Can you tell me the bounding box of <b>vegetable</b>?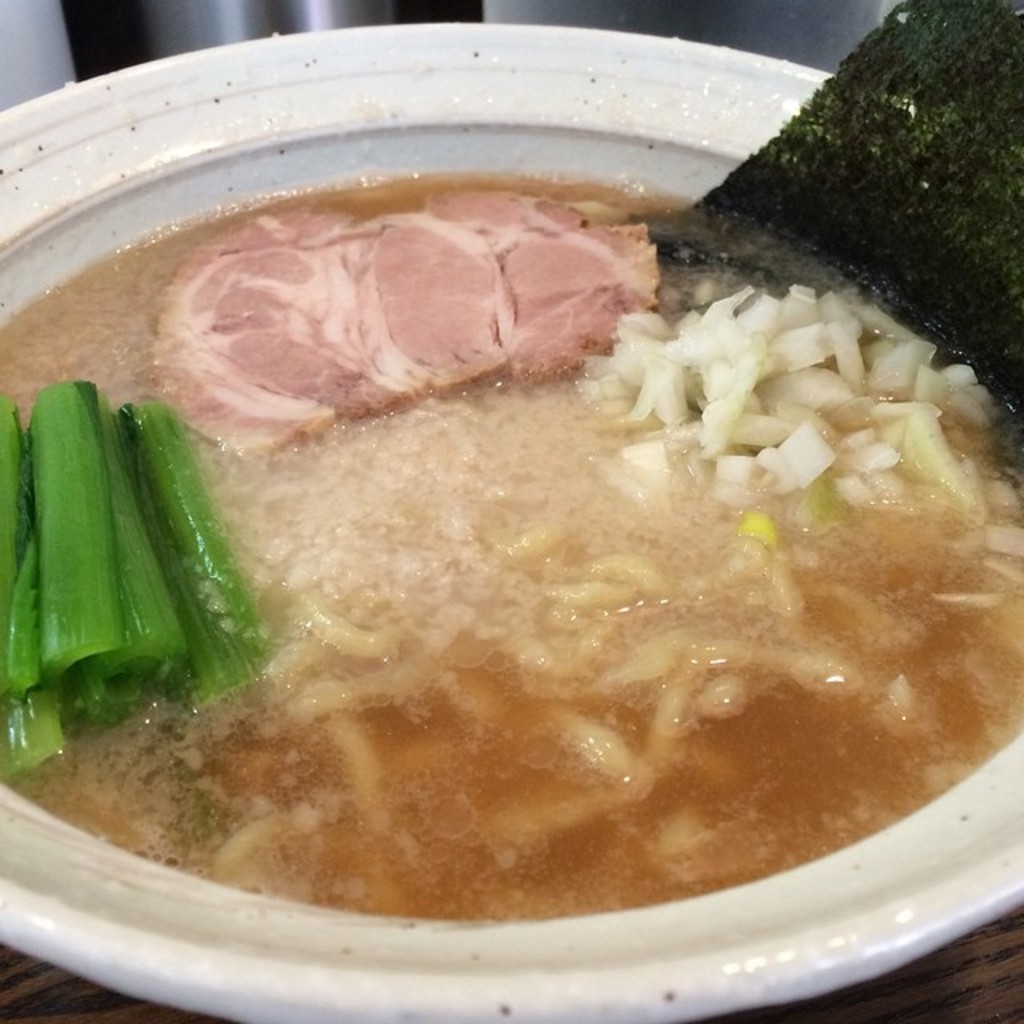
bbox=(0, 376, 290, 778).
